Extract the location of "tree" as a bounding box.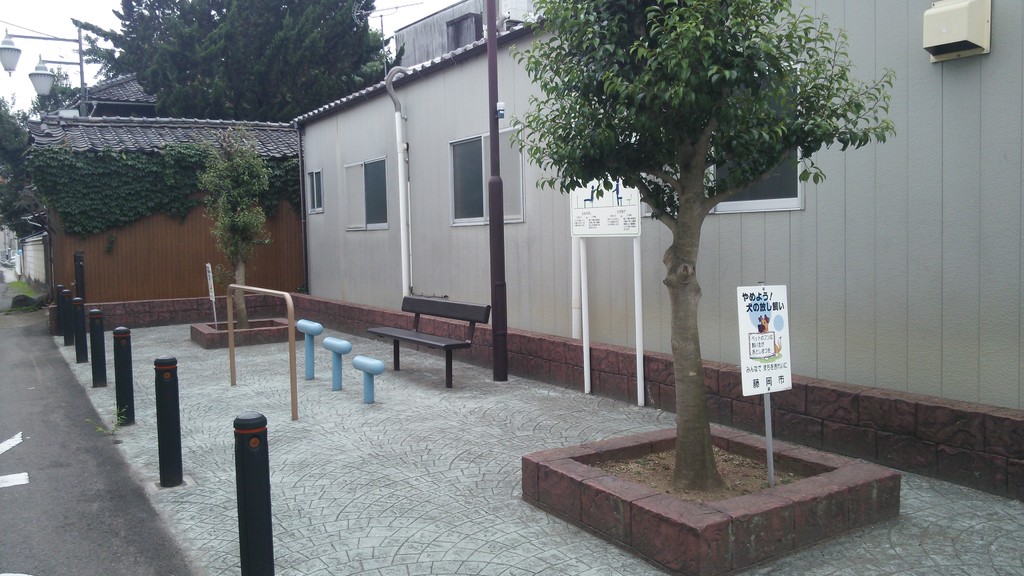
bbox=[526, 0, 867, 446].
